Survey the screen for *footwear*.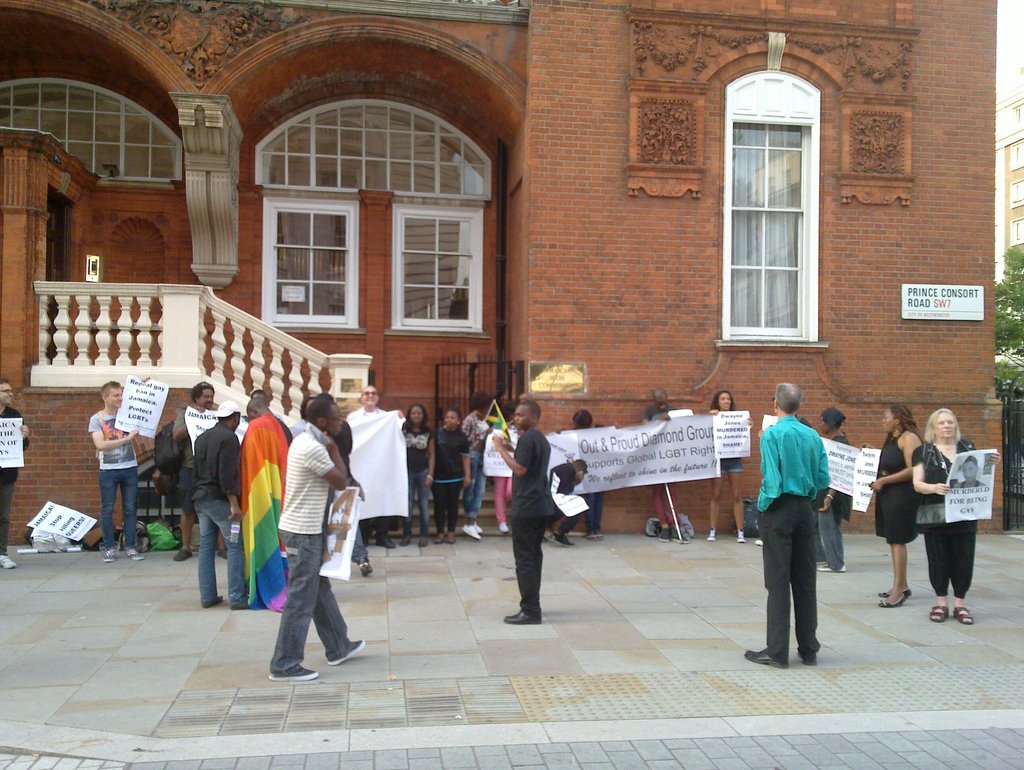
Survey found: box(435, 533, 444, 545).
